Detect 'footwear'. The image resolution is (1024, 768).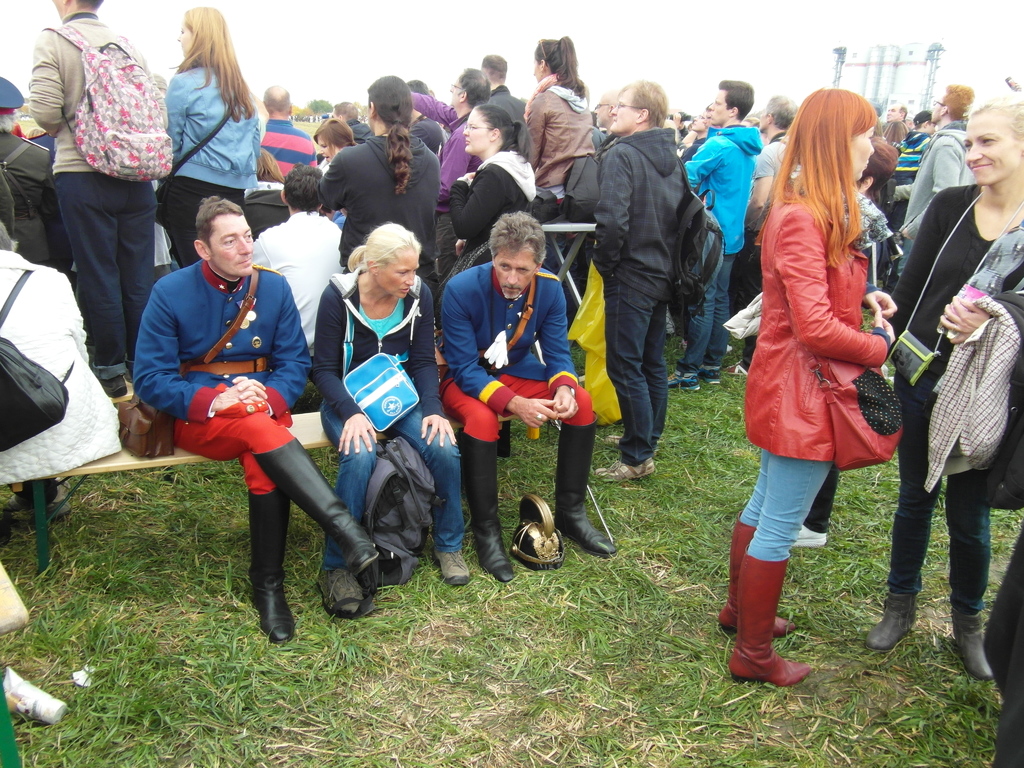
{"left": 723, "top": 360, "right": 749, "bottom": 381}.
